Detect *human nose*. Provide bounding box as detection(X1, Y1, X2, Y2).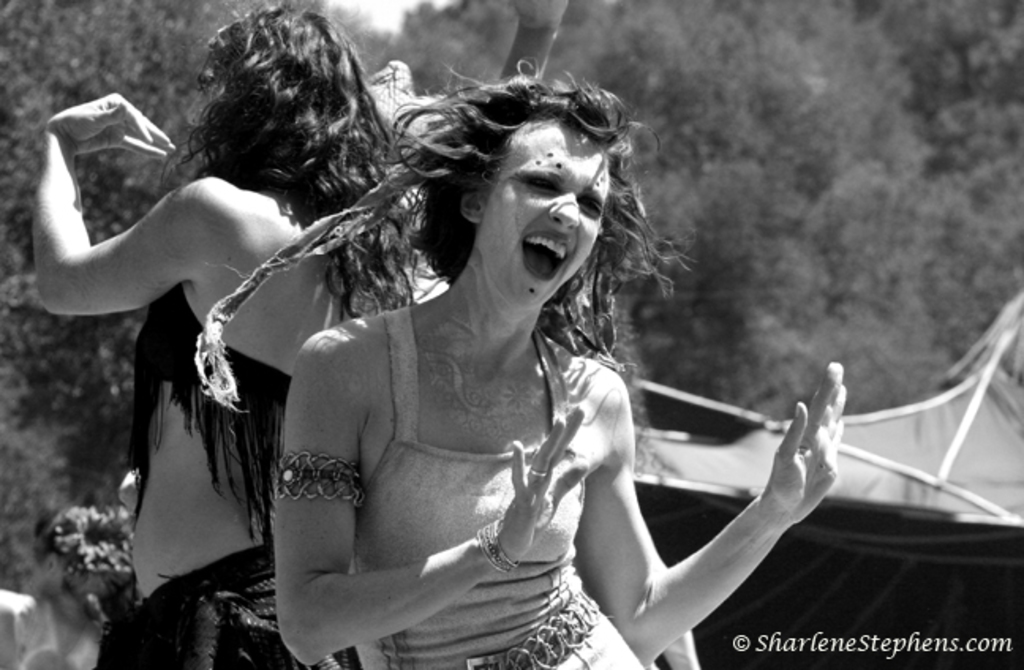
detection(552, 193, 580, 231).
